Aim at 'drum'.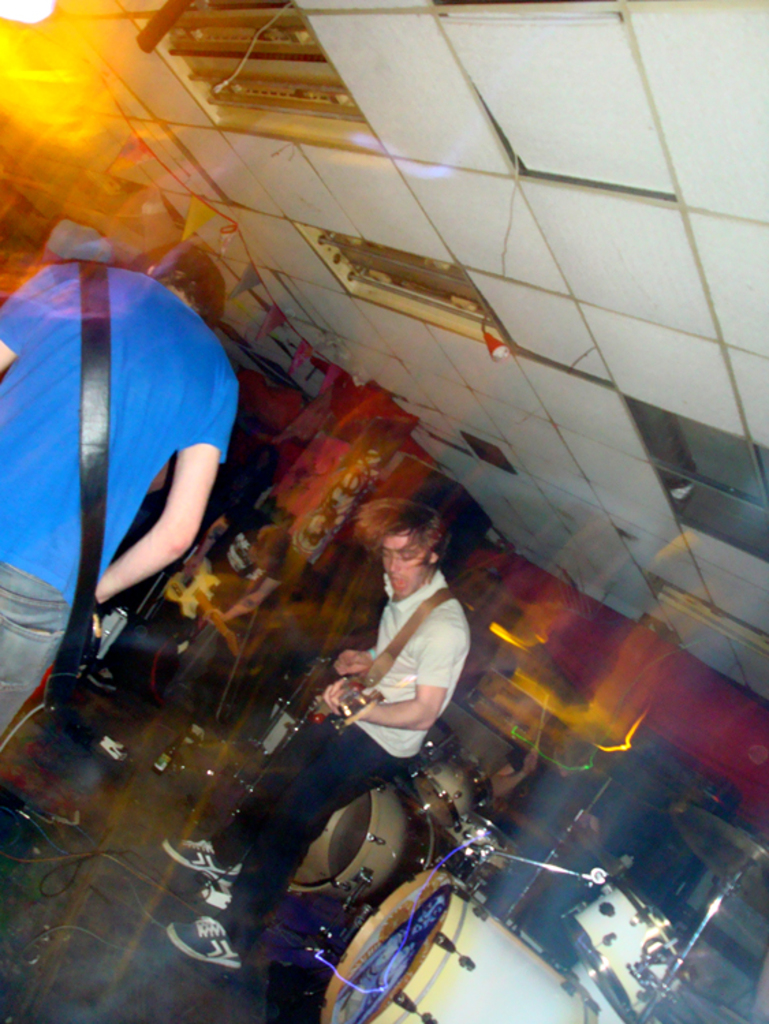
Aimed at <region>567, 885, 697, 1023</region>.
